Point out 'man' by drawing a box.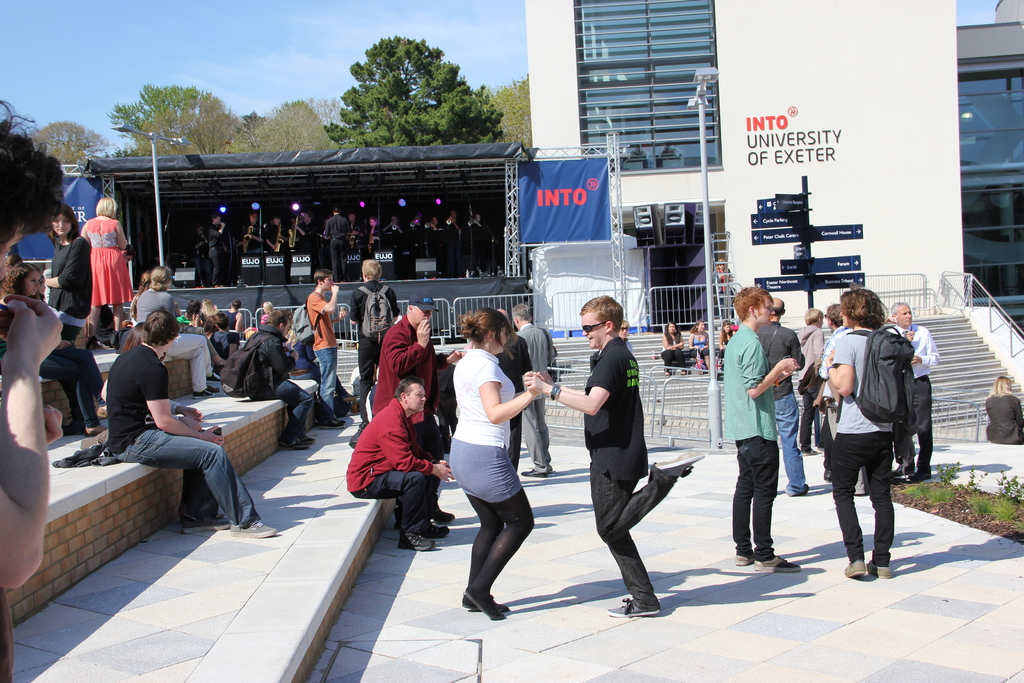
x1=885 y1=303 x2=936 y2=486.
